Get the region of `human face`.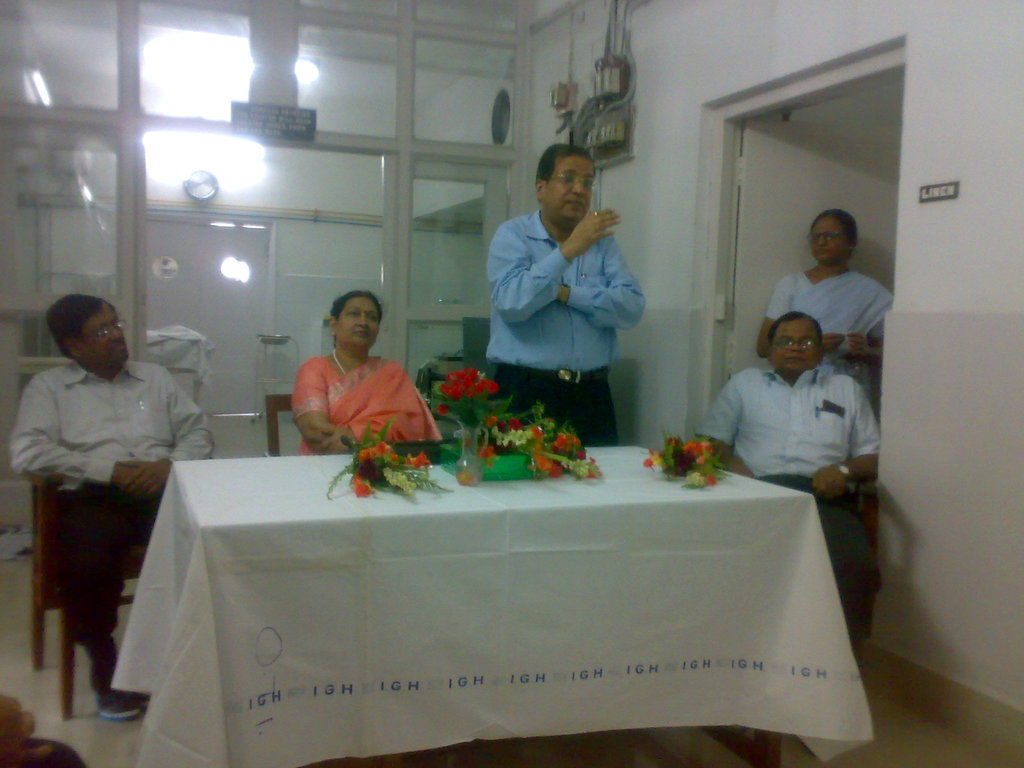
x1=81, y1=310, x2=136, y2=372.
